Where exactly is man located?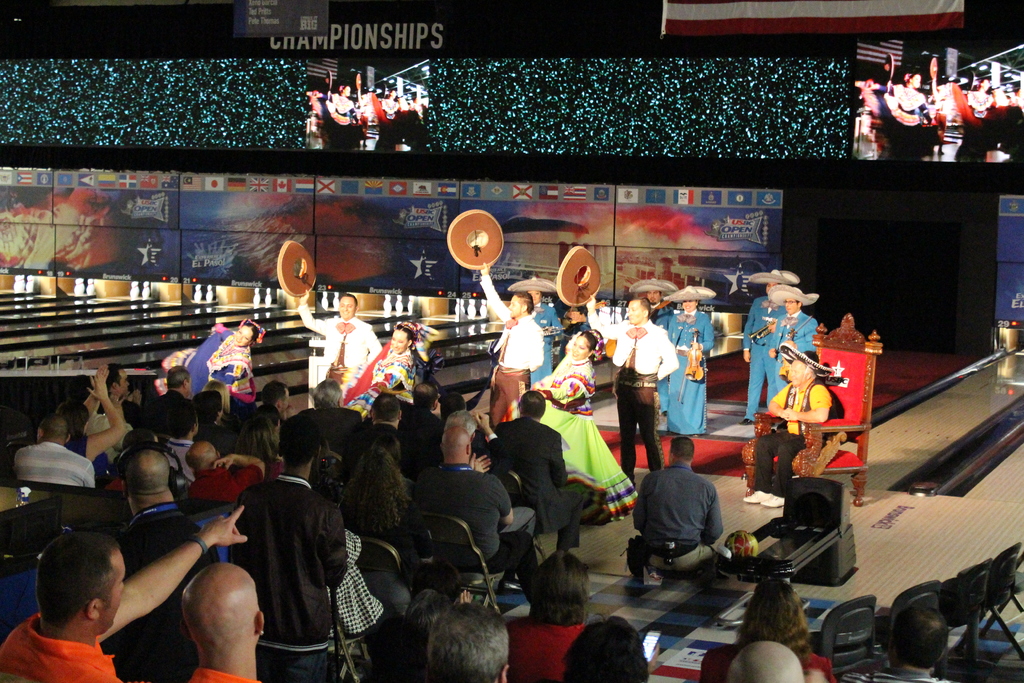
Its bounding box is 765 278 824 400.
